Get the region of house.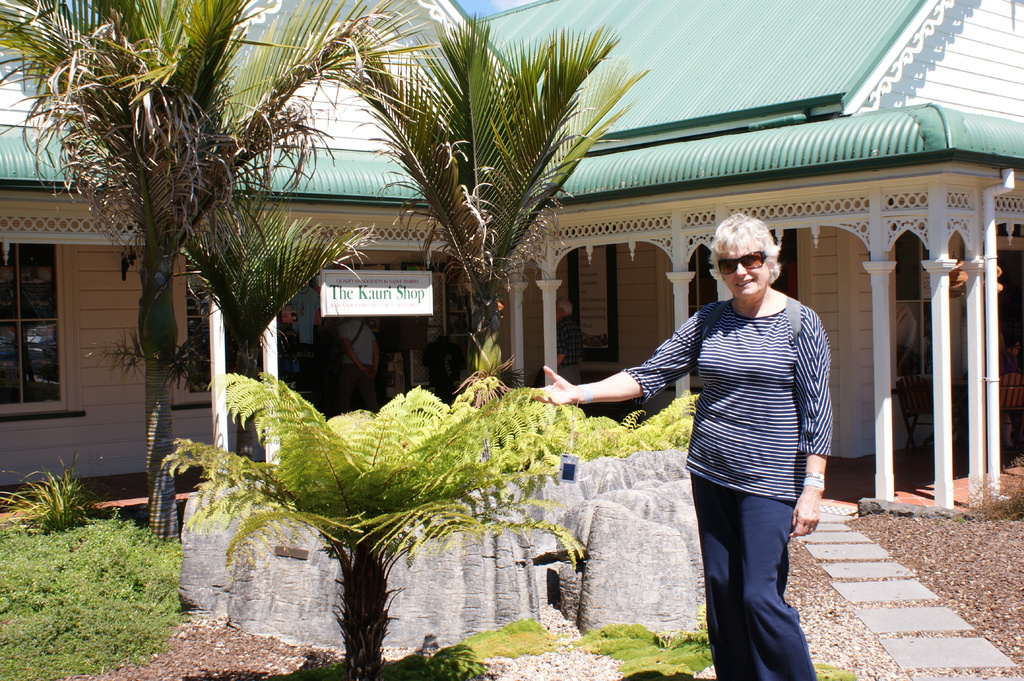
box=[41, 11, 959, 525].
